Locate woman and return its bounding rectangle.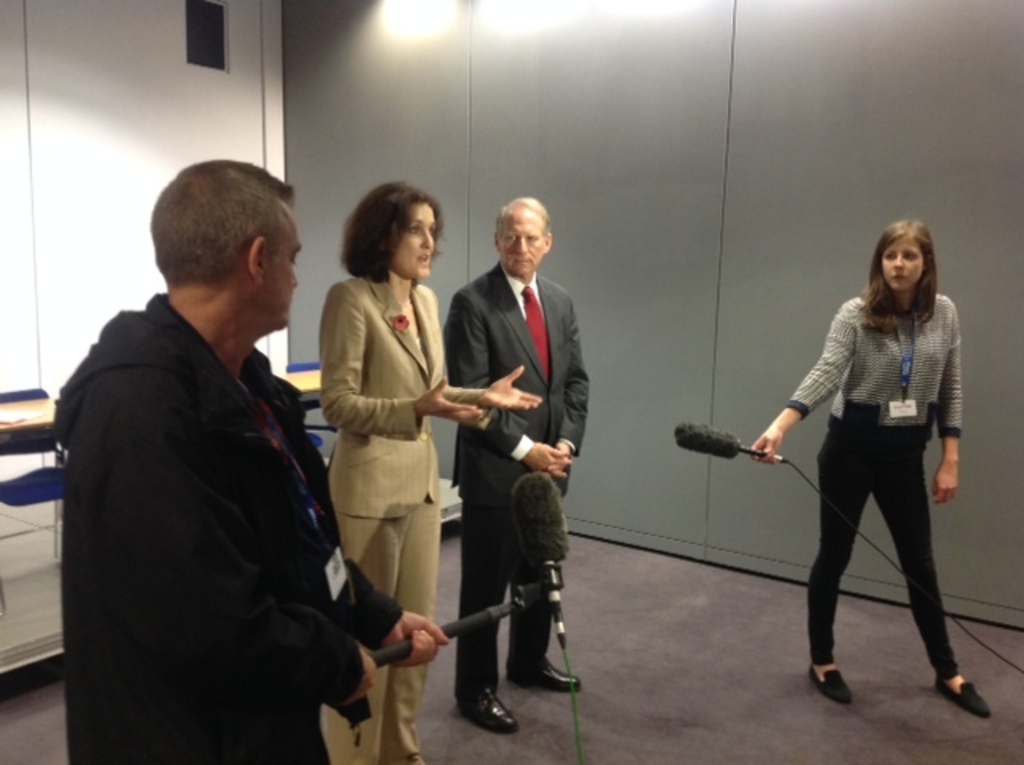
left=746, top=229, right=990, bottom=696.
